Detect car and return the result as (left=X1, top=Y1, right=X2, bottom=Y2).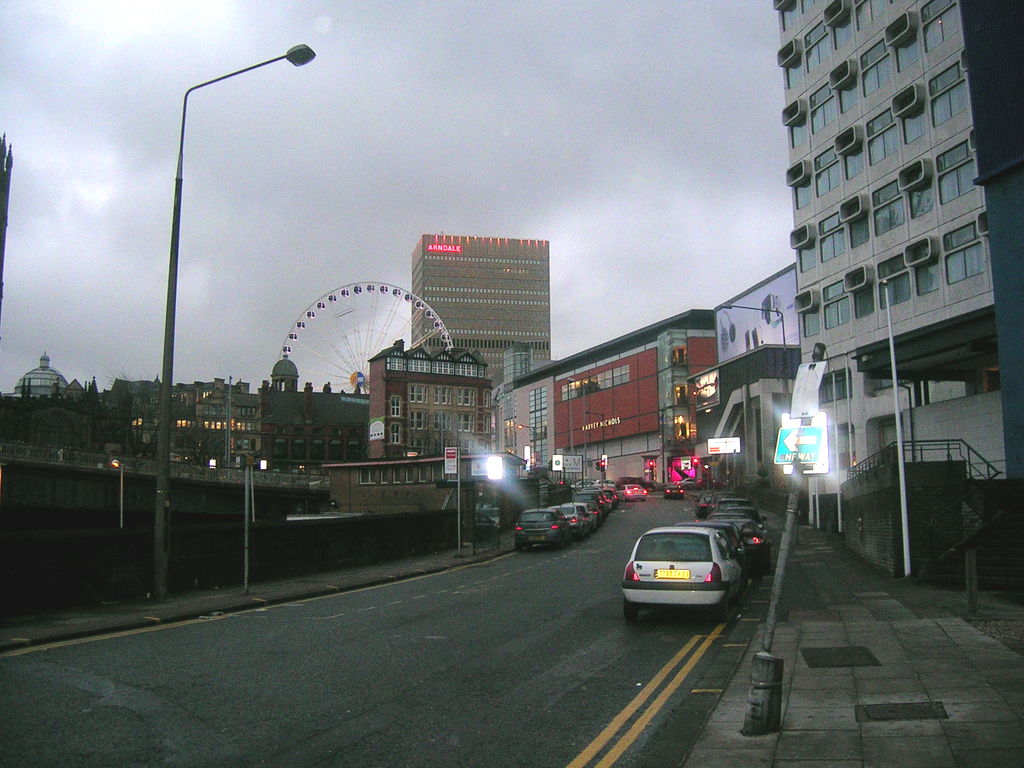
(left=706, top=492, right=740, bottom=516).
